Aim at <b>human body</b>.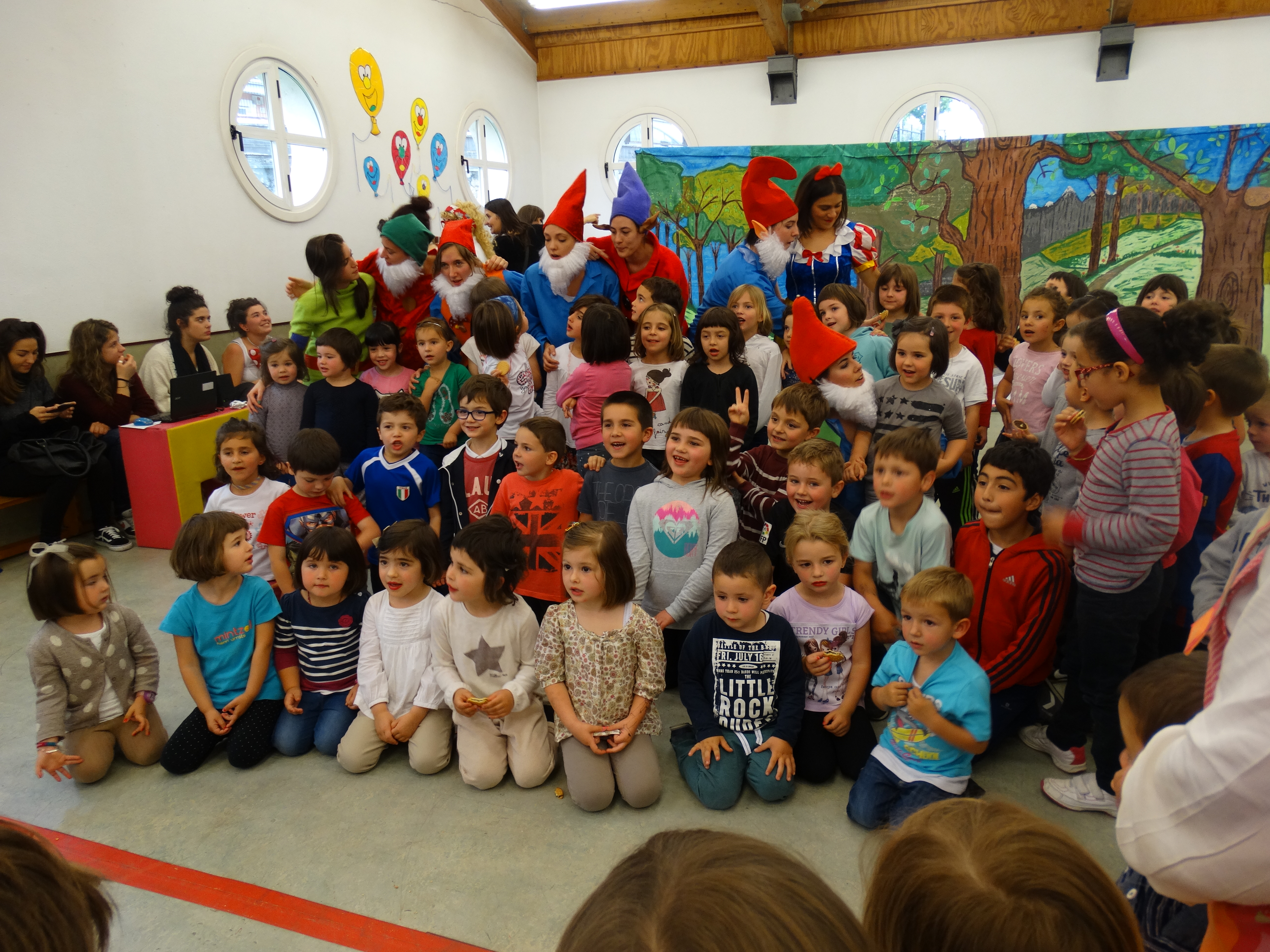
Aimed at l=164, t=149, r=197, b=199.
